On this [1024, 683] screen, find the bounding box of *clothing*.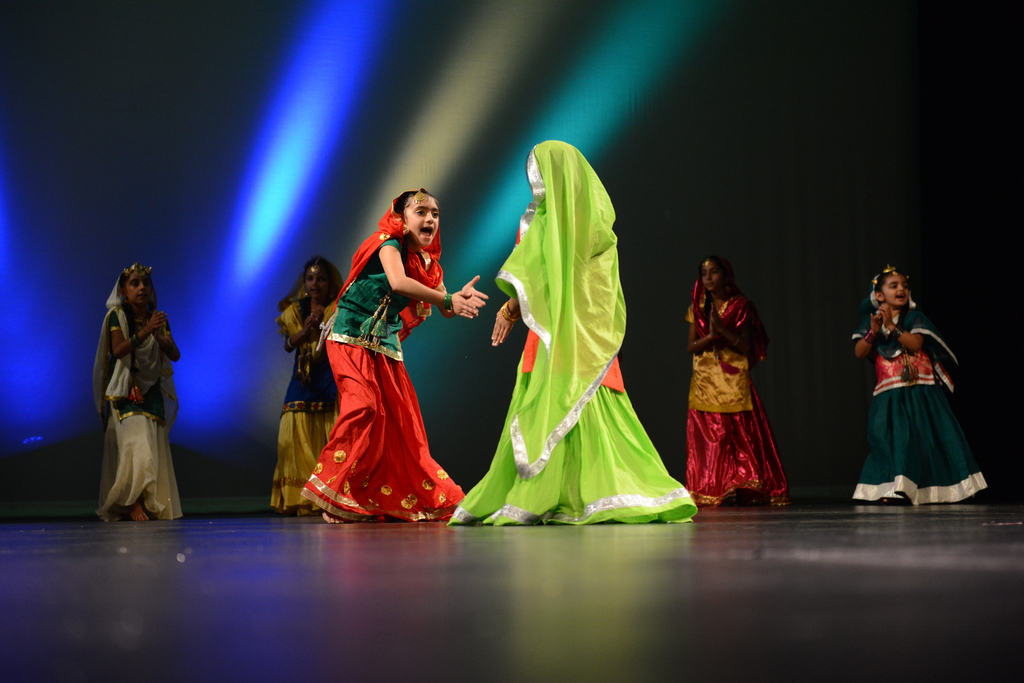
Bounding box: region(89, 297, 188, 522).
